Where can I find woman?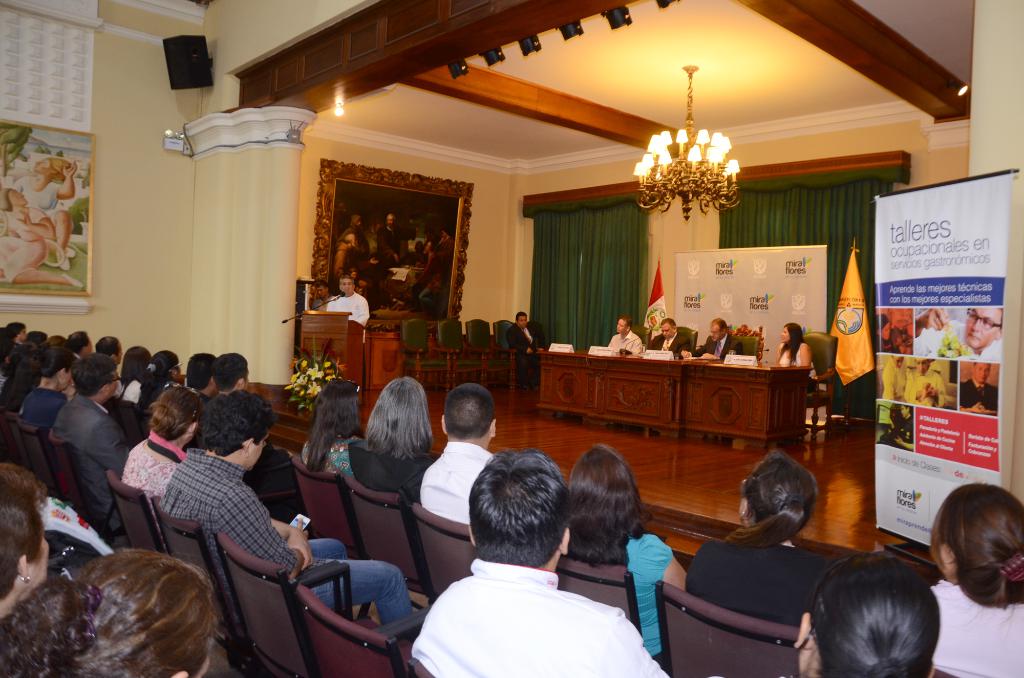
You can find it at {"x1": 689, "y1": 448, "x2": 834, "y2": 632}.
